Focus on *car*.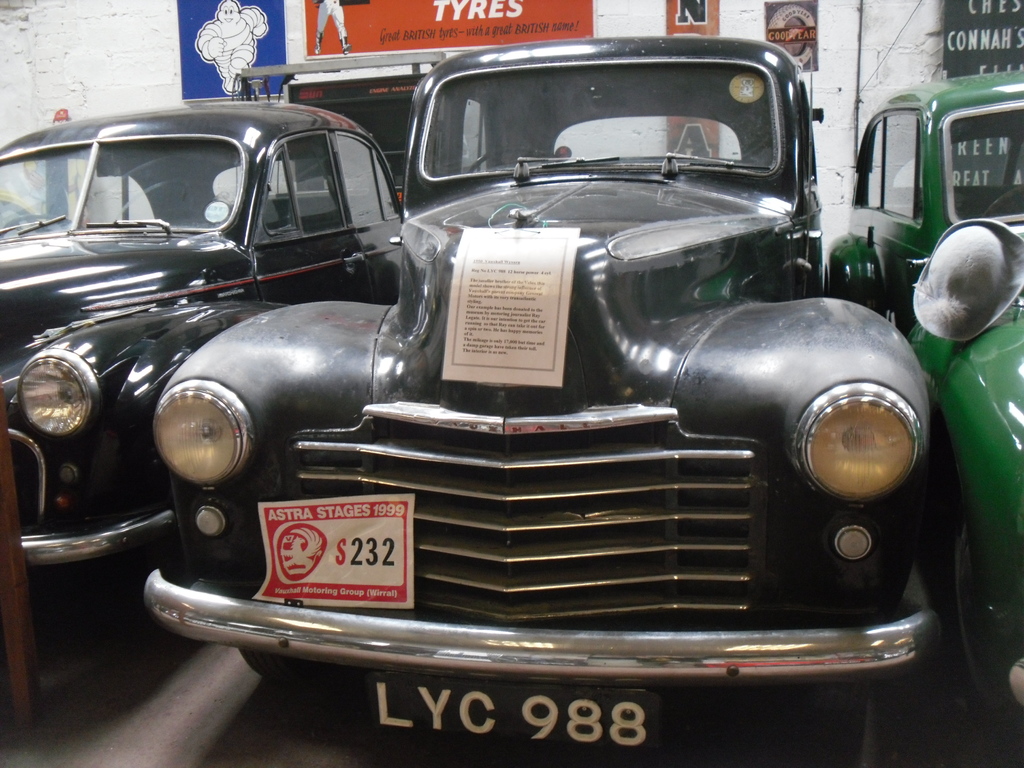
Focused at <box>0,103,408,567</box>.
